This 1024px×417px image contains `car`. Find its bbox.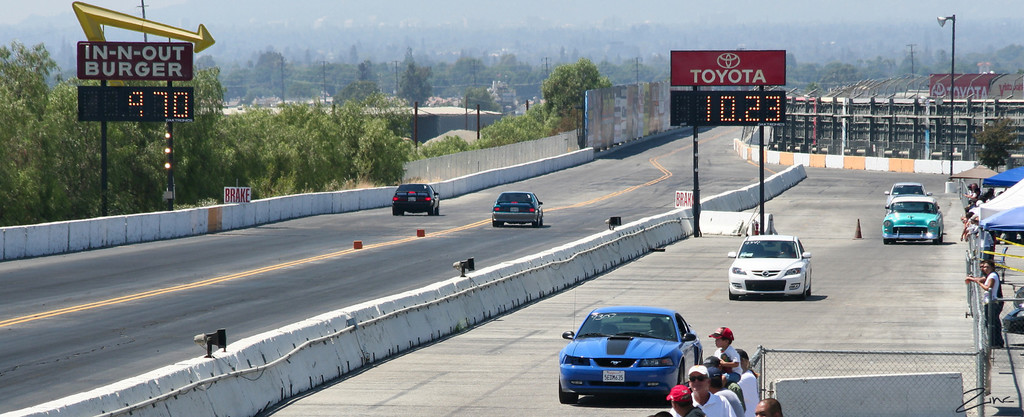
l=881, t=195, r=943, b=248.
